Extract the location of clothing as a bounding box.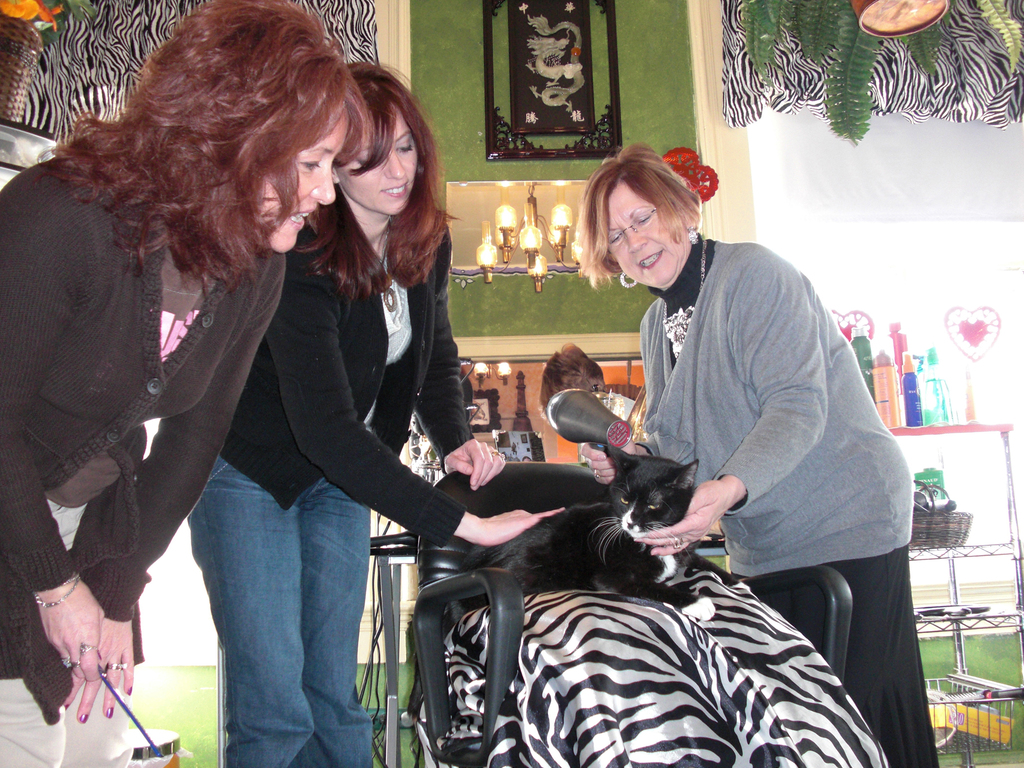
x1=196, y1=220, x2=498, y2=543.
